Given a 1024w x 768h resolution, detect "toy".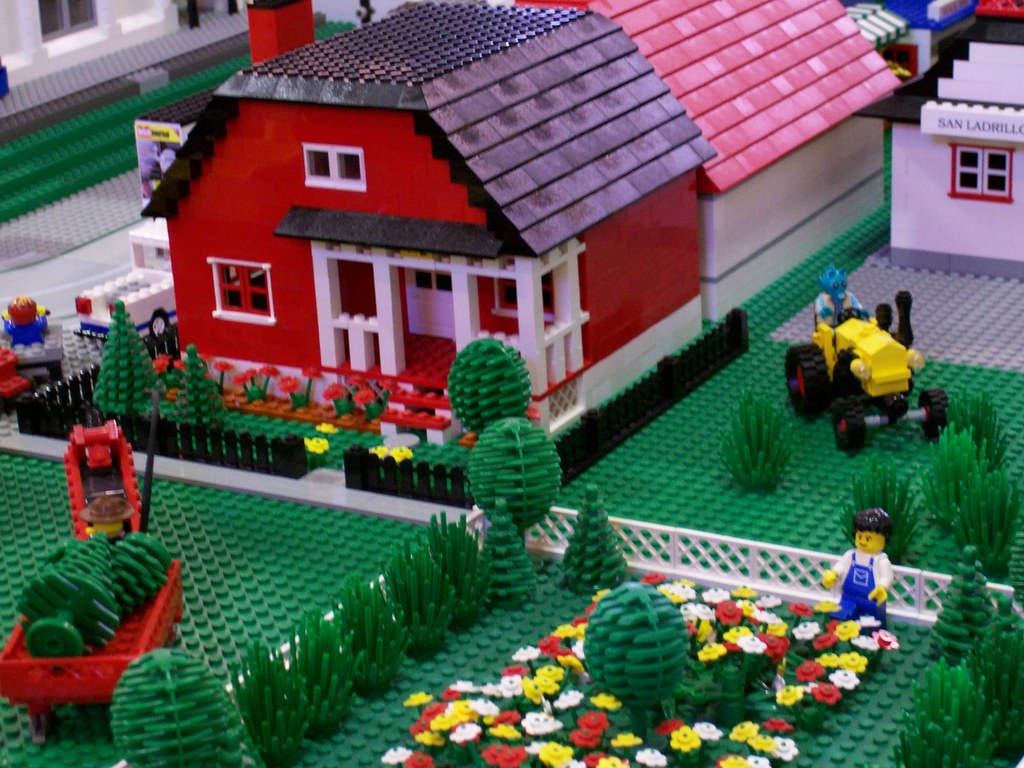
l=81, t=294, r=164, b=422.
